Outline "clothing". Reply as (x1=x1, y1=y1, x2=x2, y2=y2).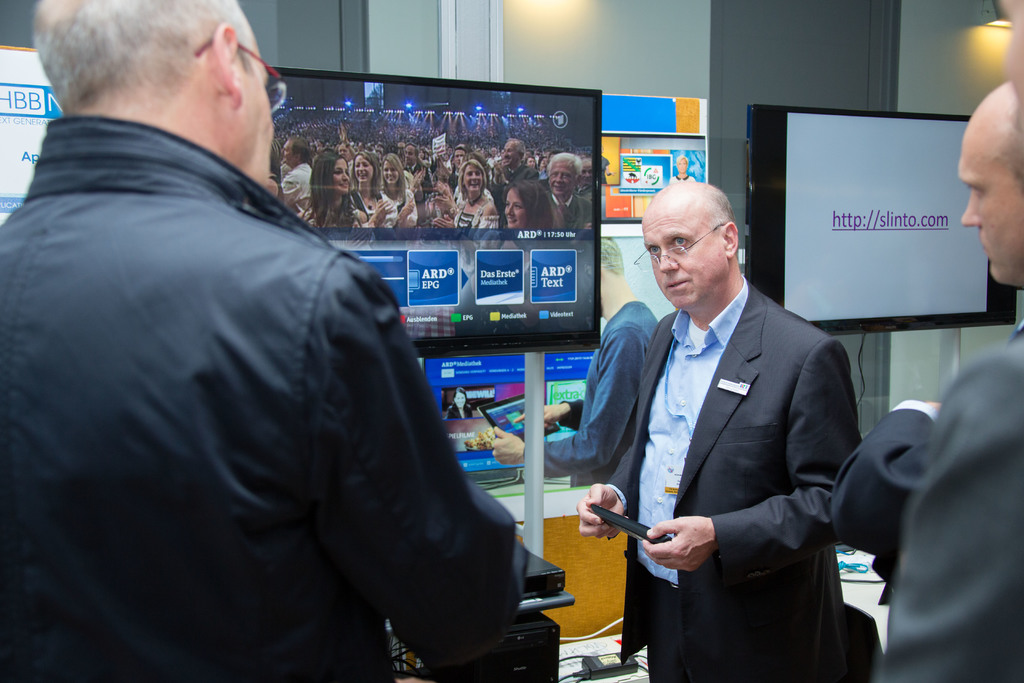
(x1=284, y1=167, x2=310, y2=205).
